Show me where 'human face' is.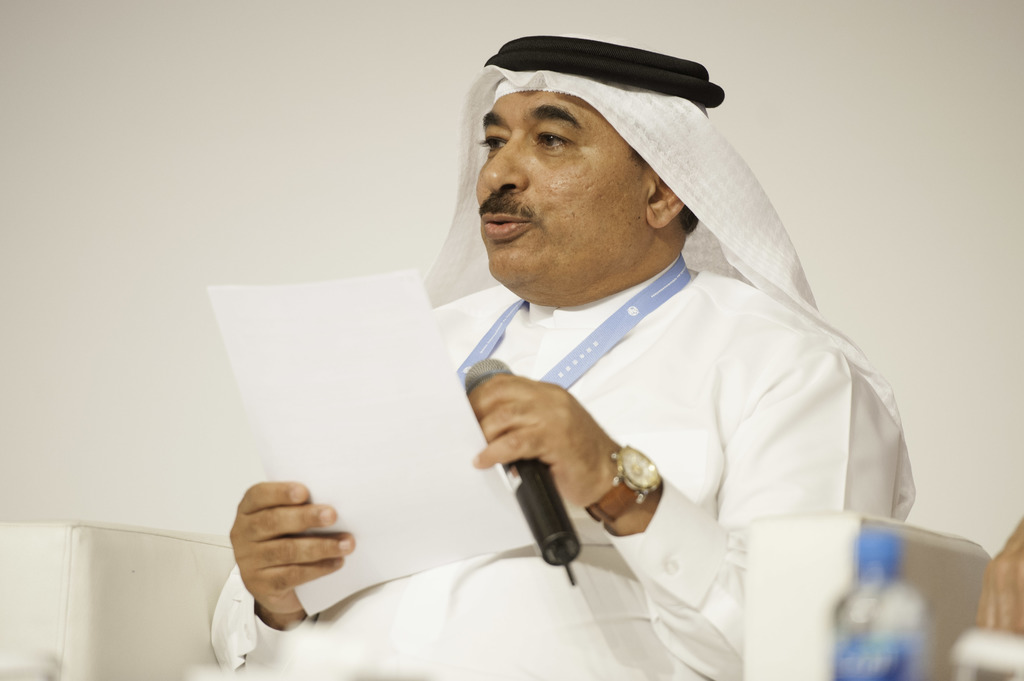
'human face' is at 475 83 644 285.
